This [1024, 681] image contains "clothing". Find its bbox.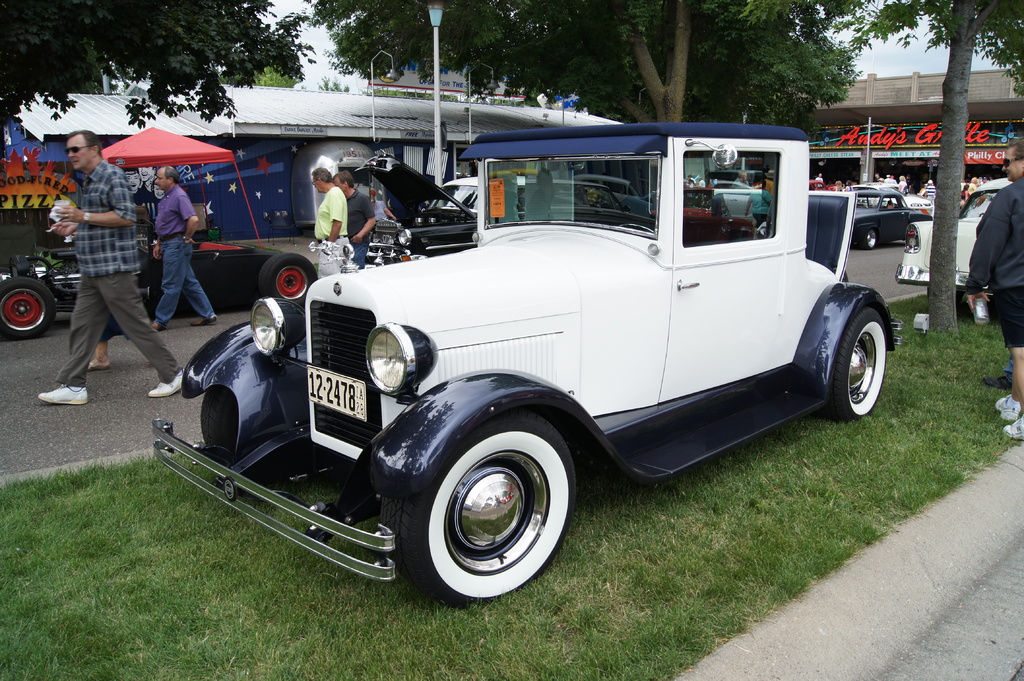
Rect(318, 182, 340, 268).
